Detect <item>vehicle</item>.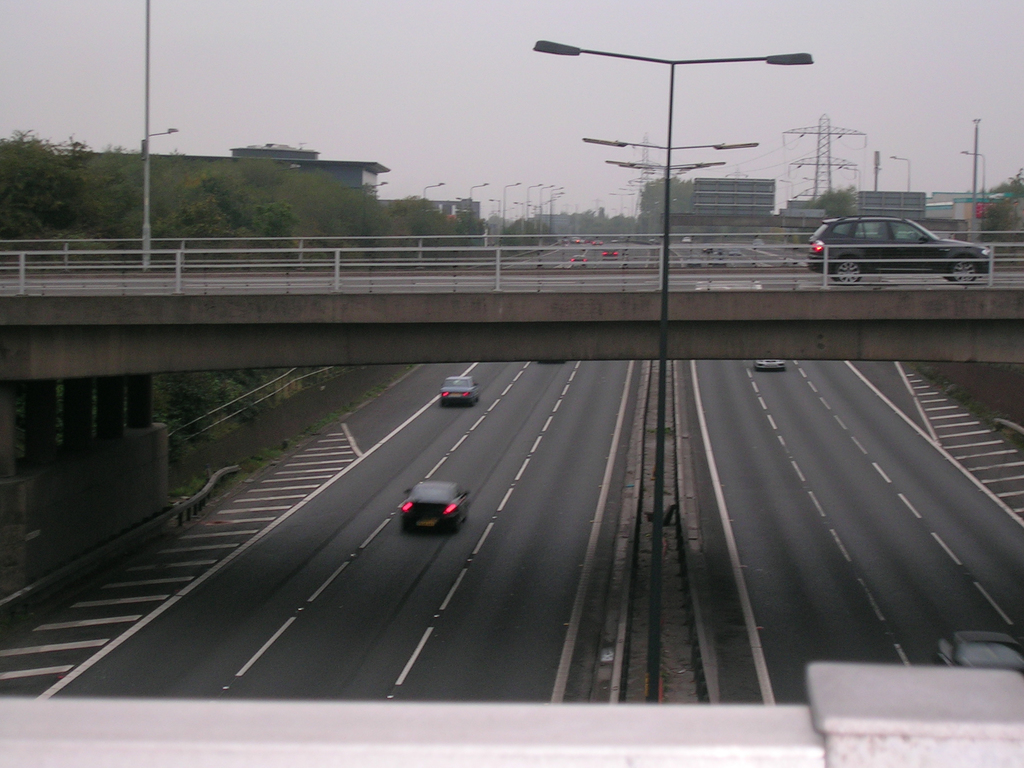
Detected at left=806, top=216, right=991, bottom=285.
